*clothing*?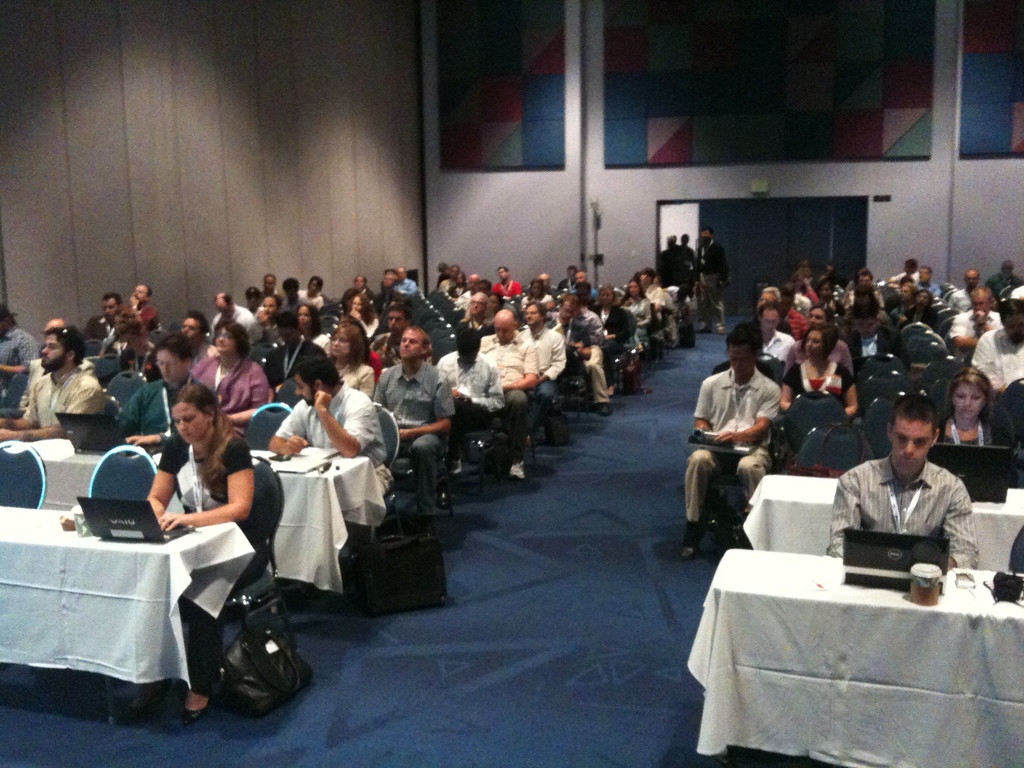
(700, 236, 727, 324)
